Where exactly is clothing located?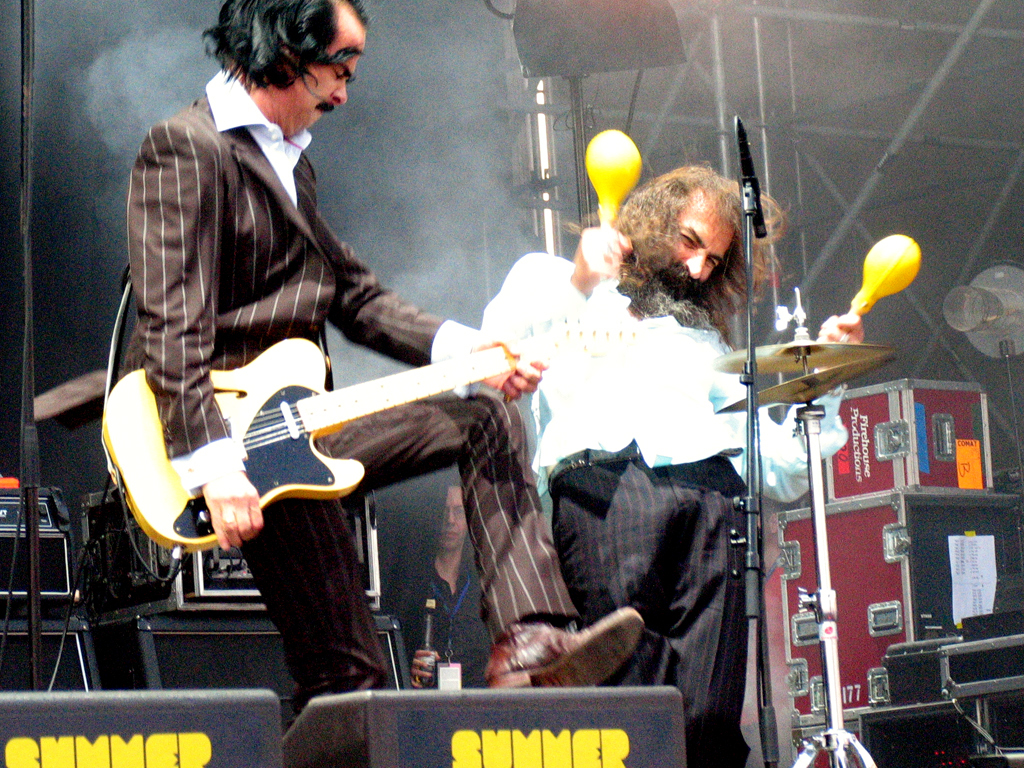
Its bounding box is {"left": 115, "top": 61, "right": 587, "bottom": 717}.
